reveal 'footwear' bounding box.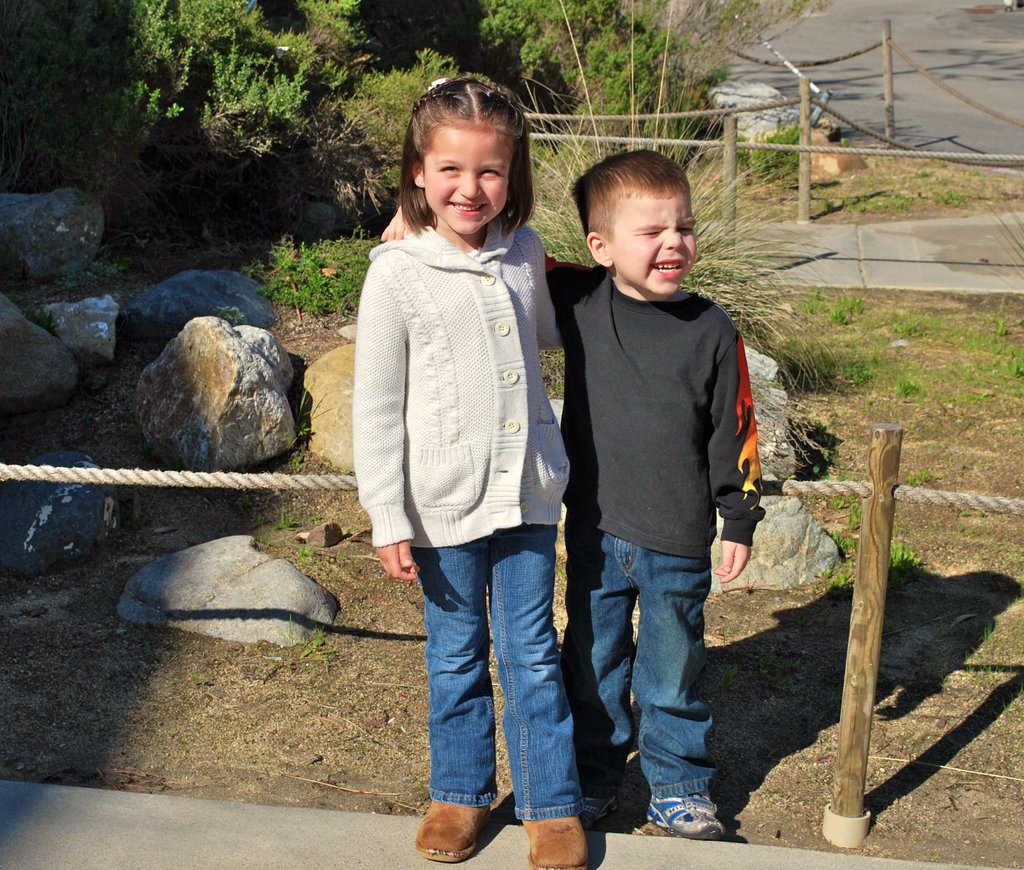
Revealed: l=584, t=793, r=623, b=830.
